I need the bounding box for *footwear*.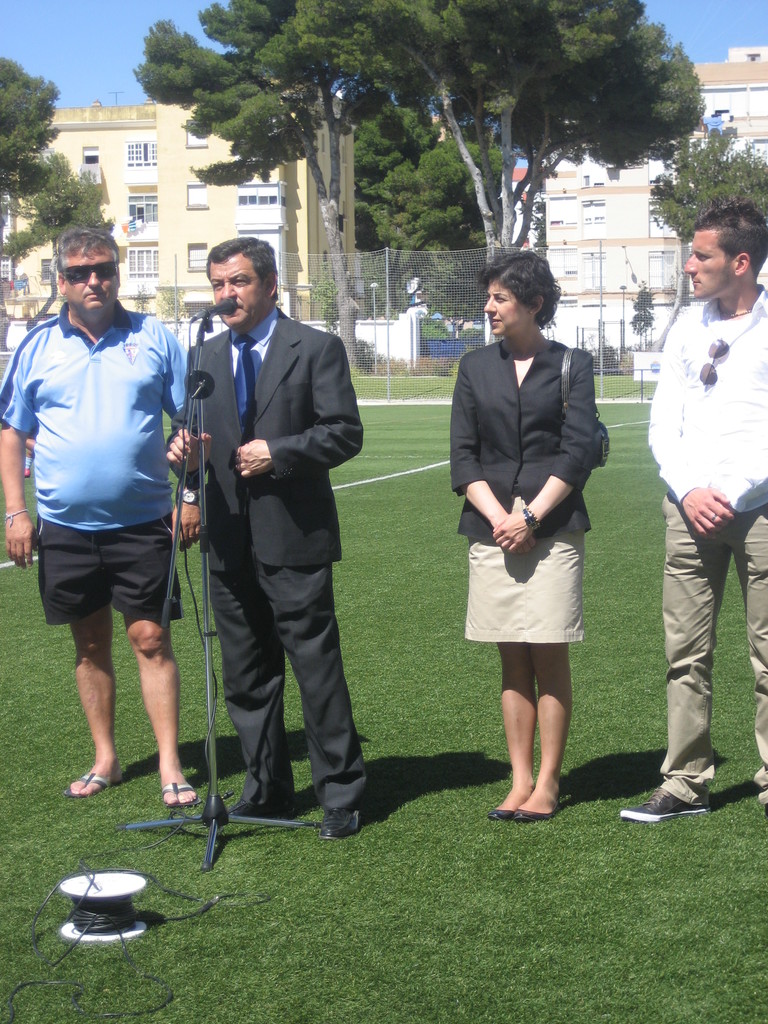
Here it is: crop(228, 798, 293, 818).
